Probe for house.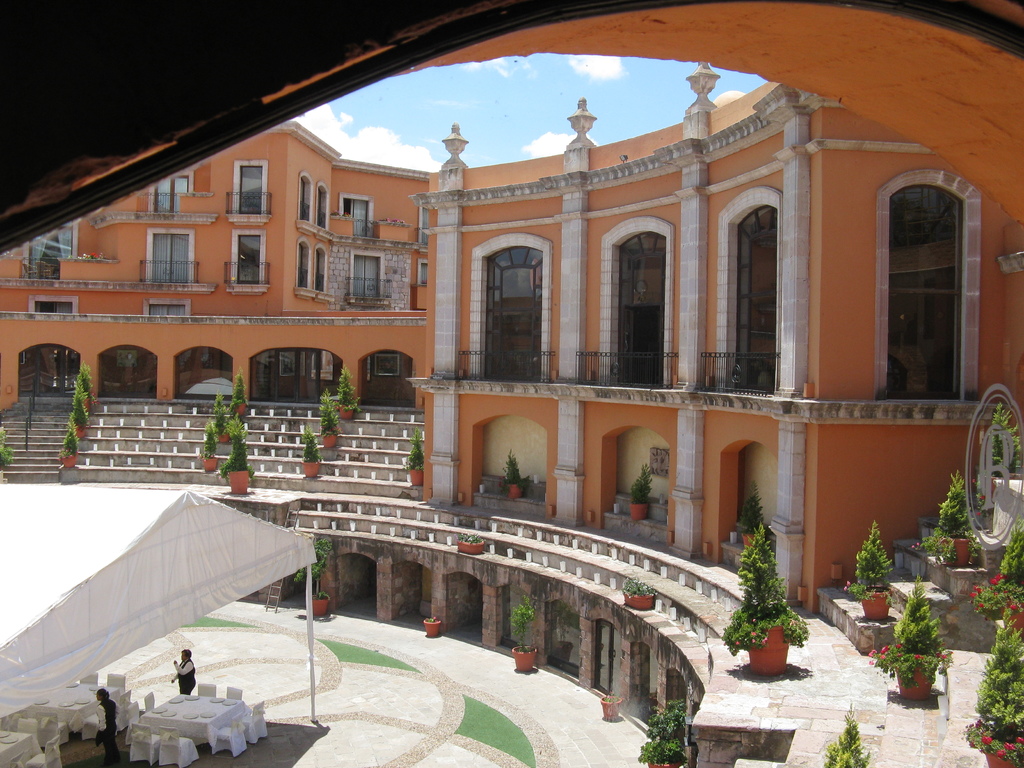
Probe result: 0/64/1023/767.
